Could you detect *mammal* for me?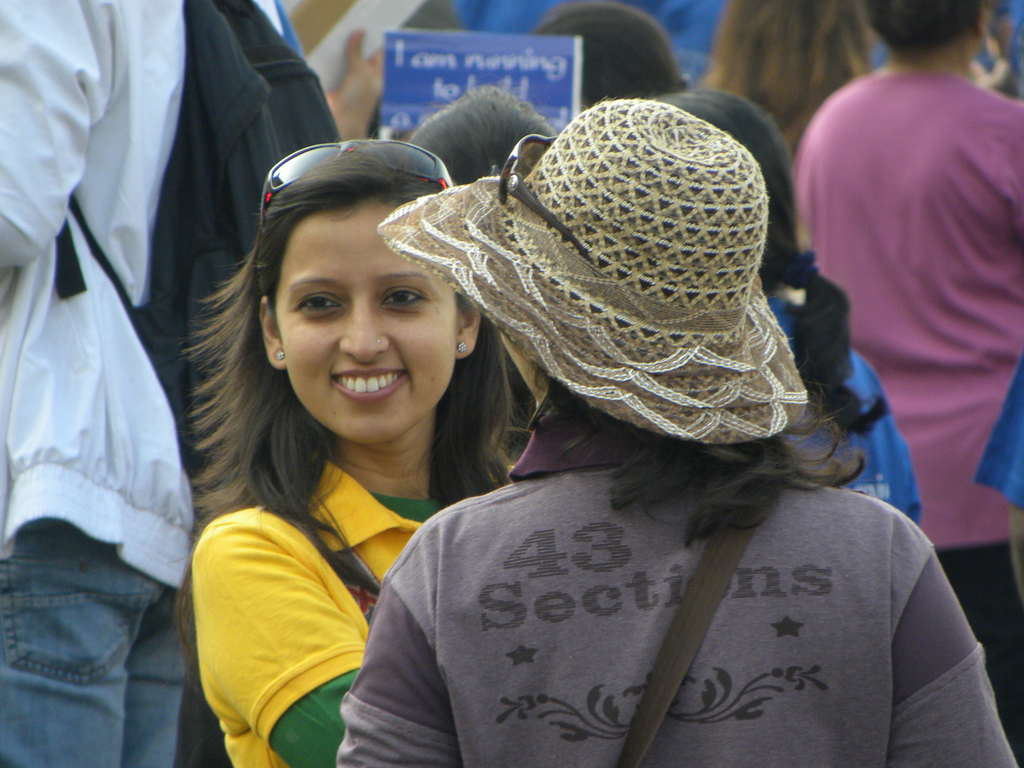
Detection result: select_region(529, 0, 694, 104).
